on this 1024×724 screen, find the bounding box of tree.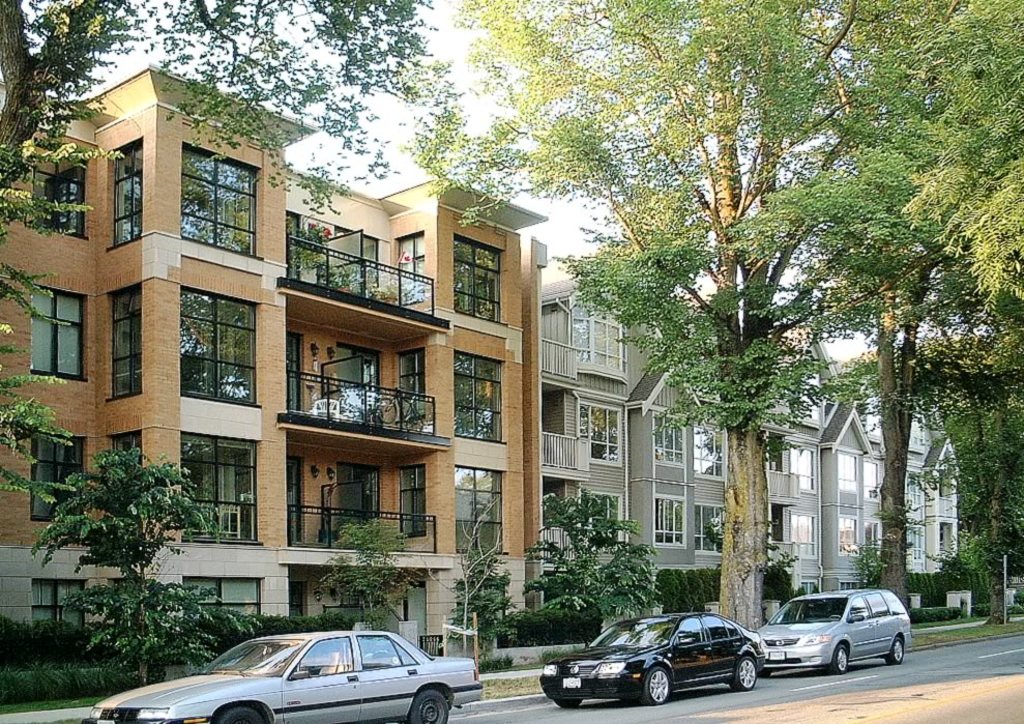
Bounding box: [x1=363, y1=10, x2=992, y2=672].
